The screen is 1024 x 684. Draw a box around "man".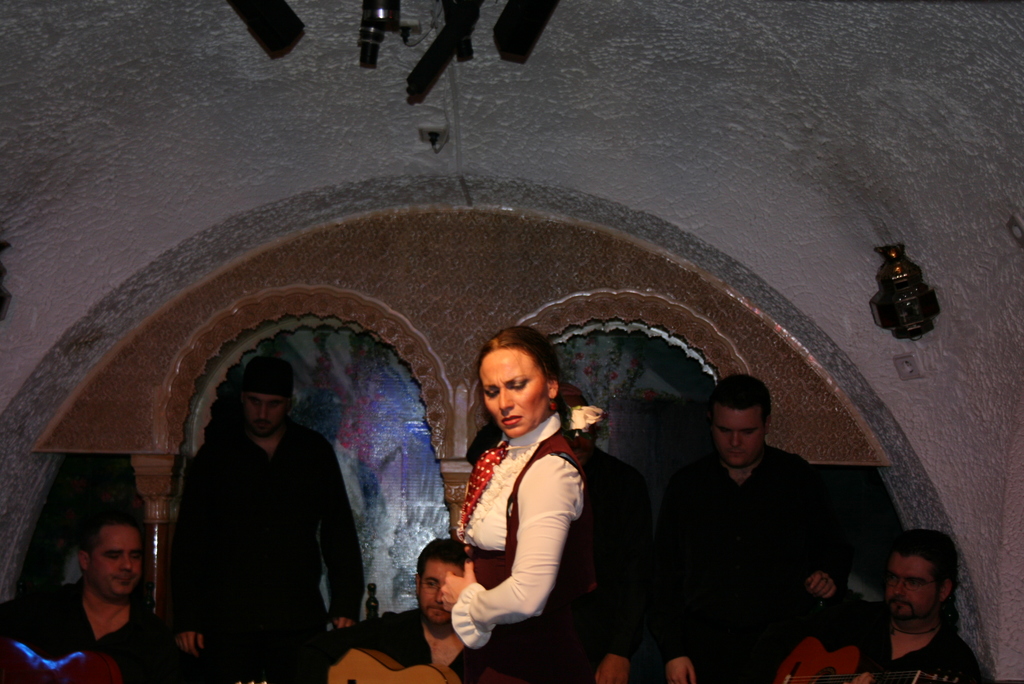
l=0, t=517, r=188, b=683.
